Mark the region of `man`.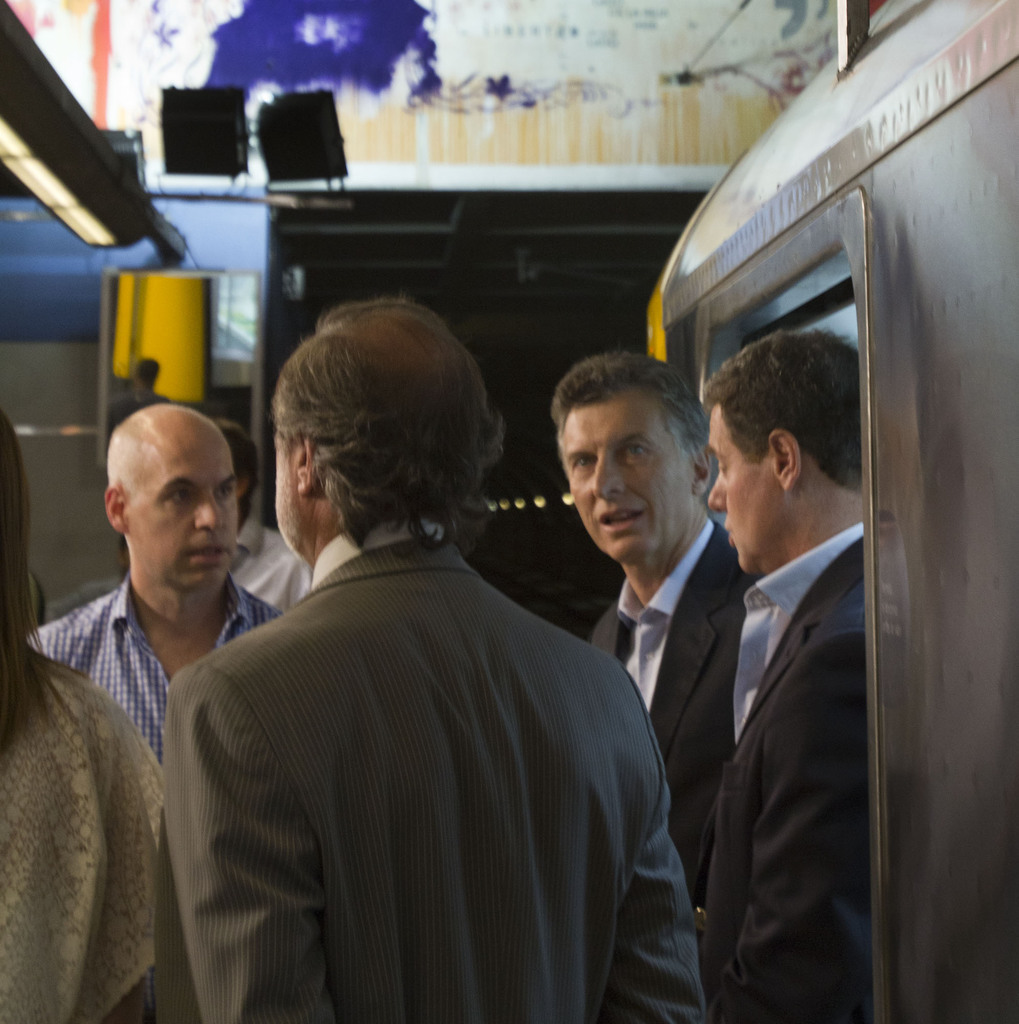
Region: pyautogui.locateOnScreen(154, 267, 731, 1022).
